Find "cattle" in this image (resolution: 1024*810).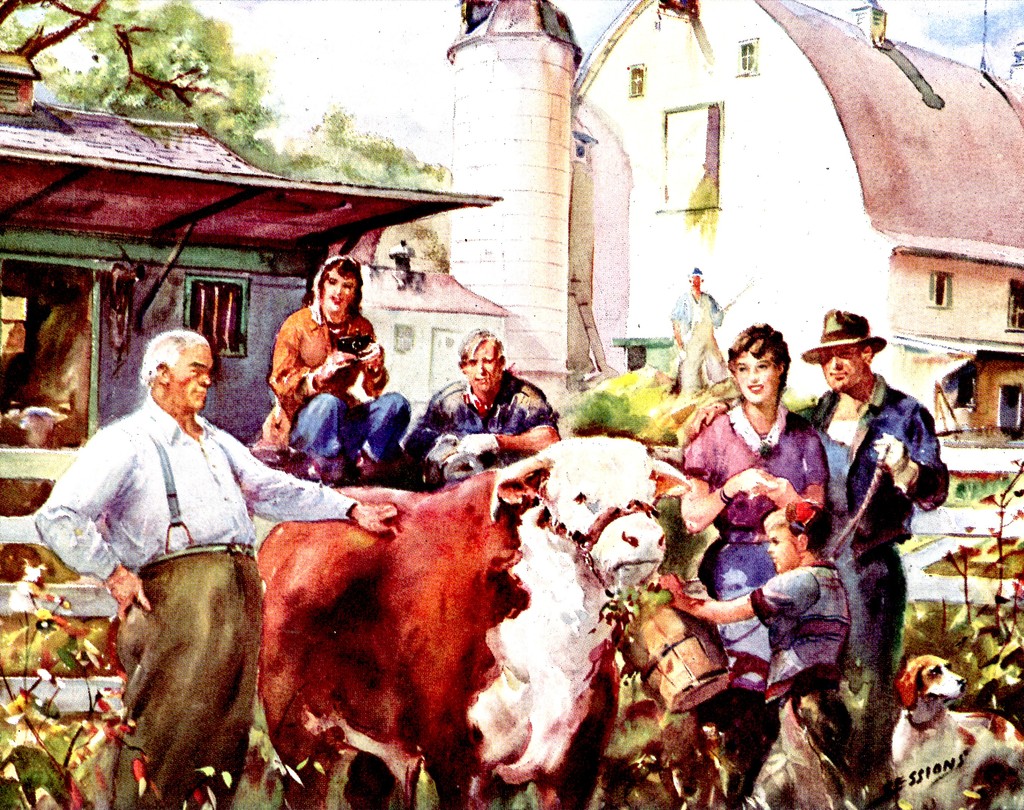
detection(192, 455, 668, 809).
